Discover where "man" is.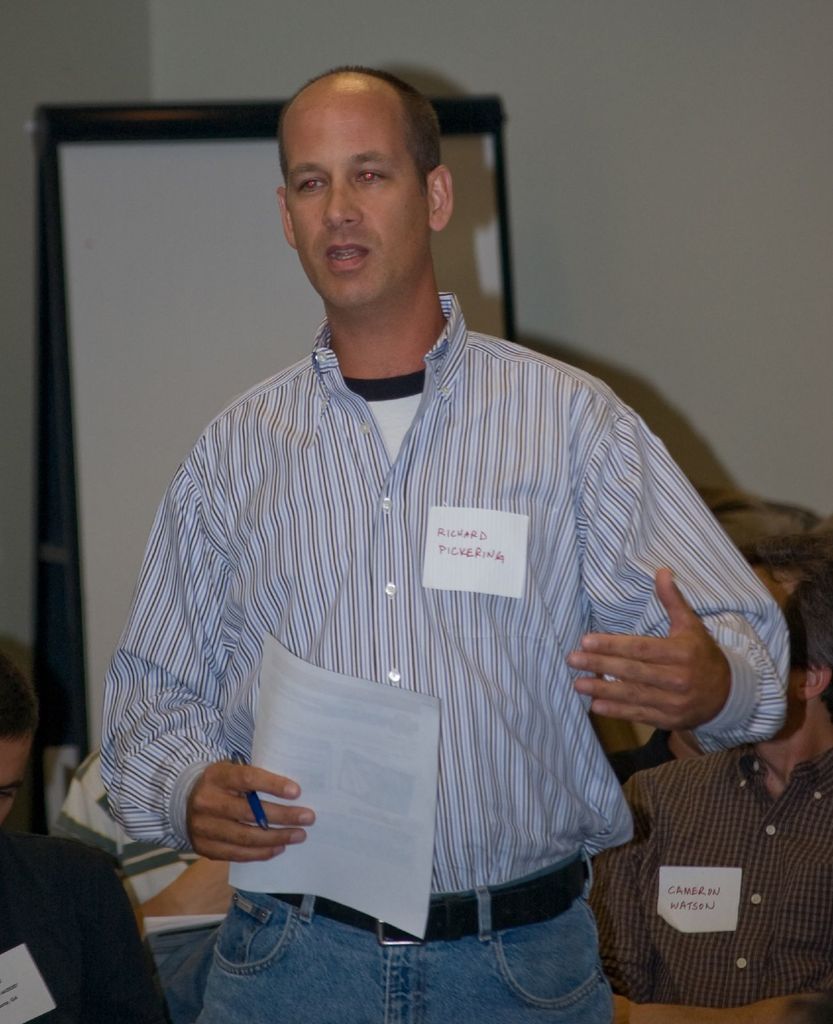
Discovered at box=[580, 538, 832, 1023].
